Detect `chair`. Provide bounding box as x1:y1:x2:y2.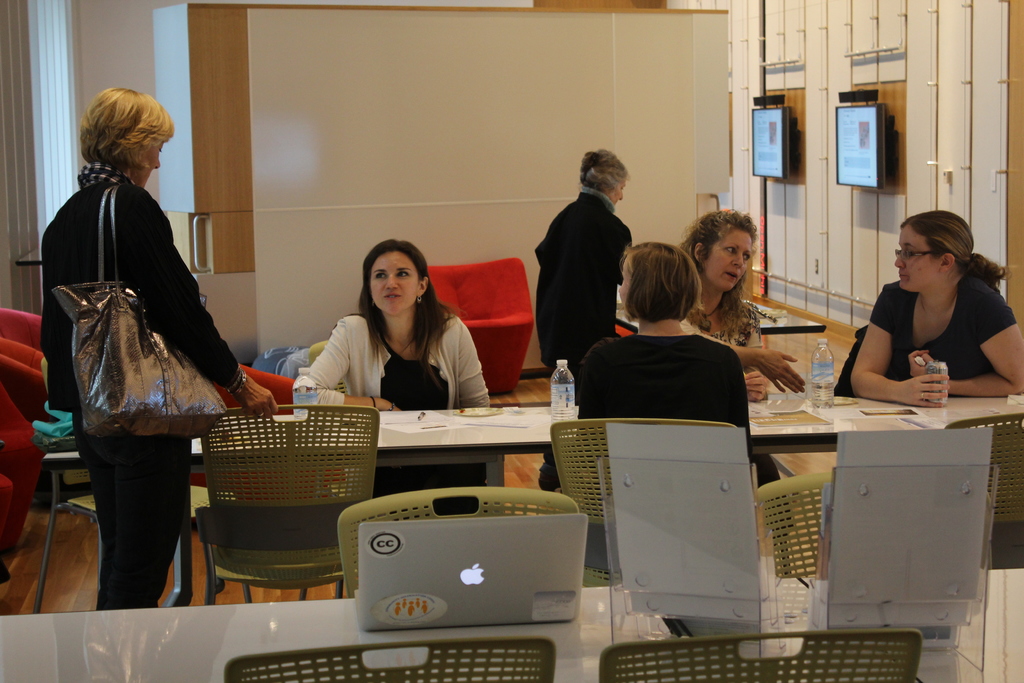
31:433:255:616.
